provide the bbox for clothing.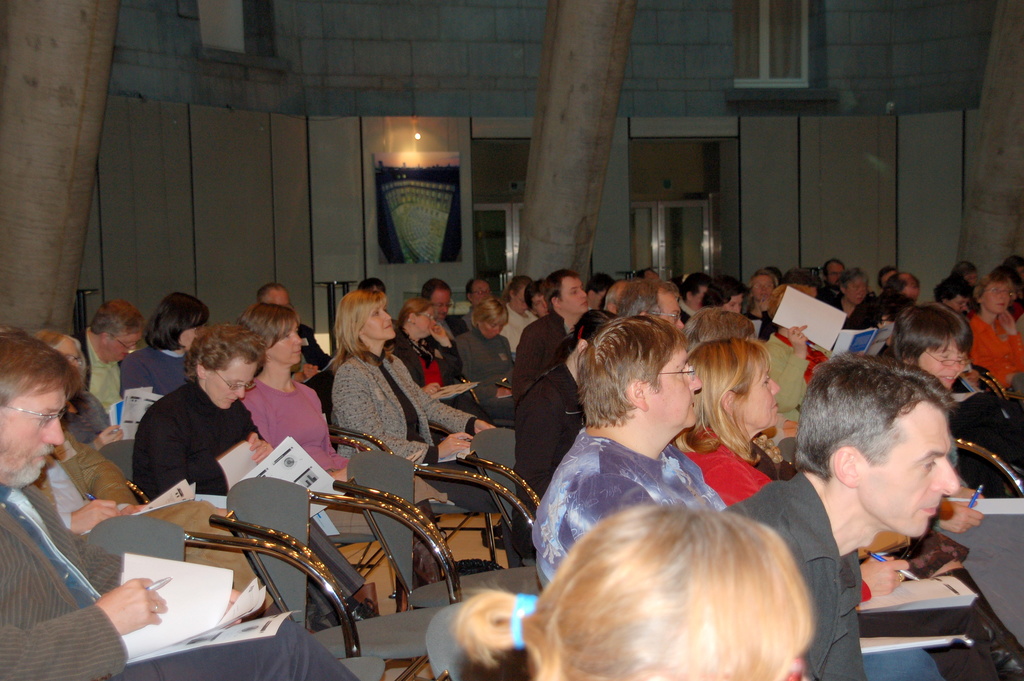
rect(337, 354, 468, 457).
